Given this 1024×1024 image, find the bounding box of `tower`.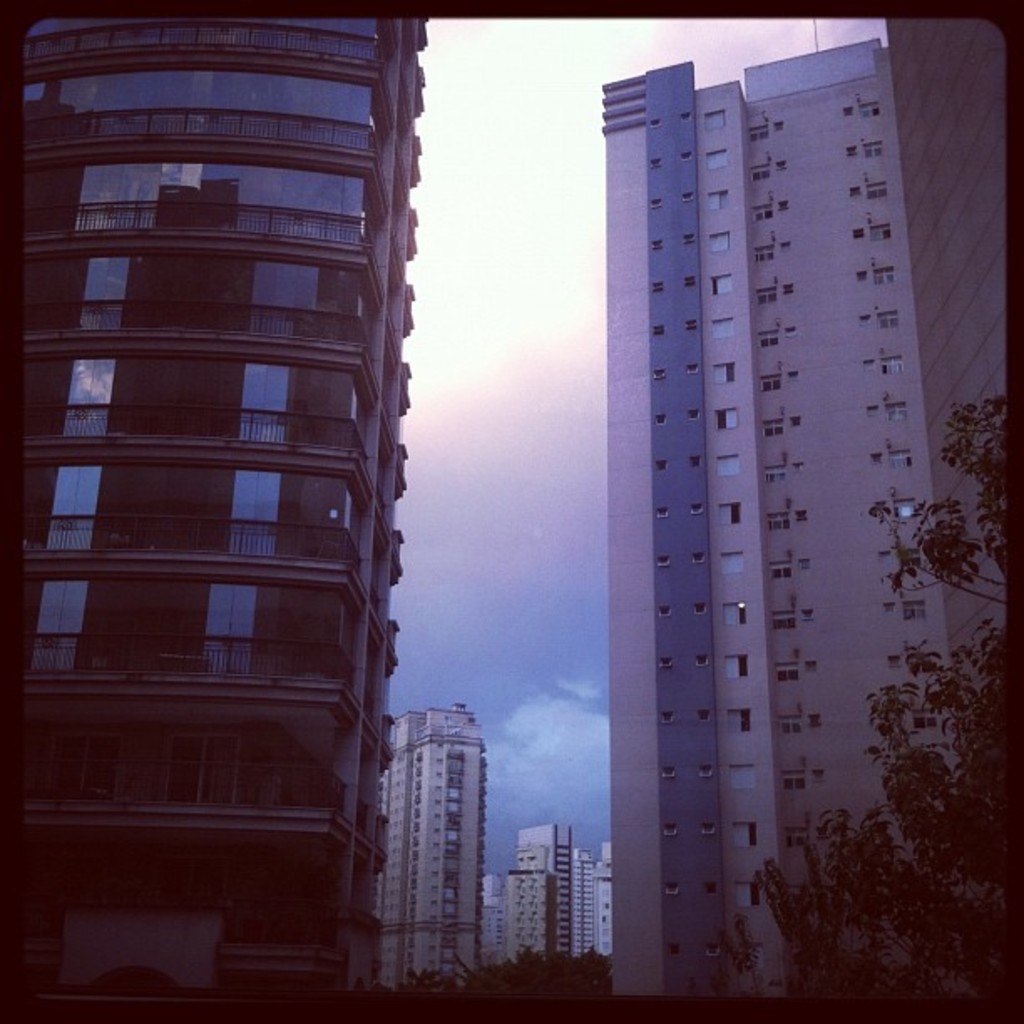
x1=383 y1=713 x2=475 y2=999.
